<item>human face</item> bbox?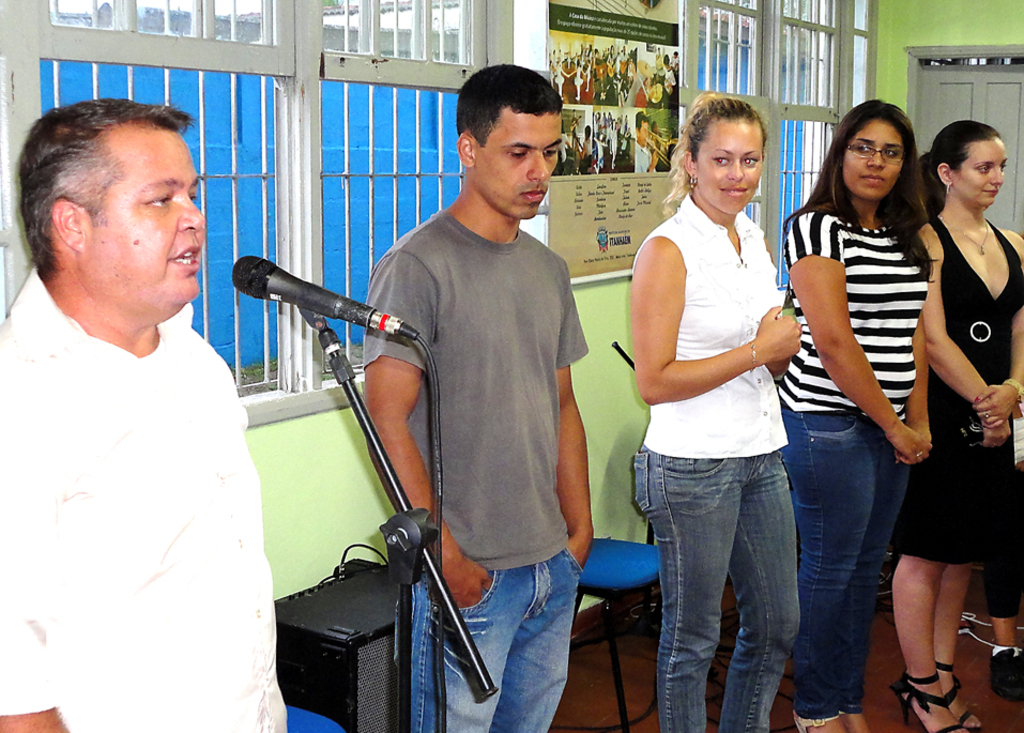
[637, 120, 647, 147]
